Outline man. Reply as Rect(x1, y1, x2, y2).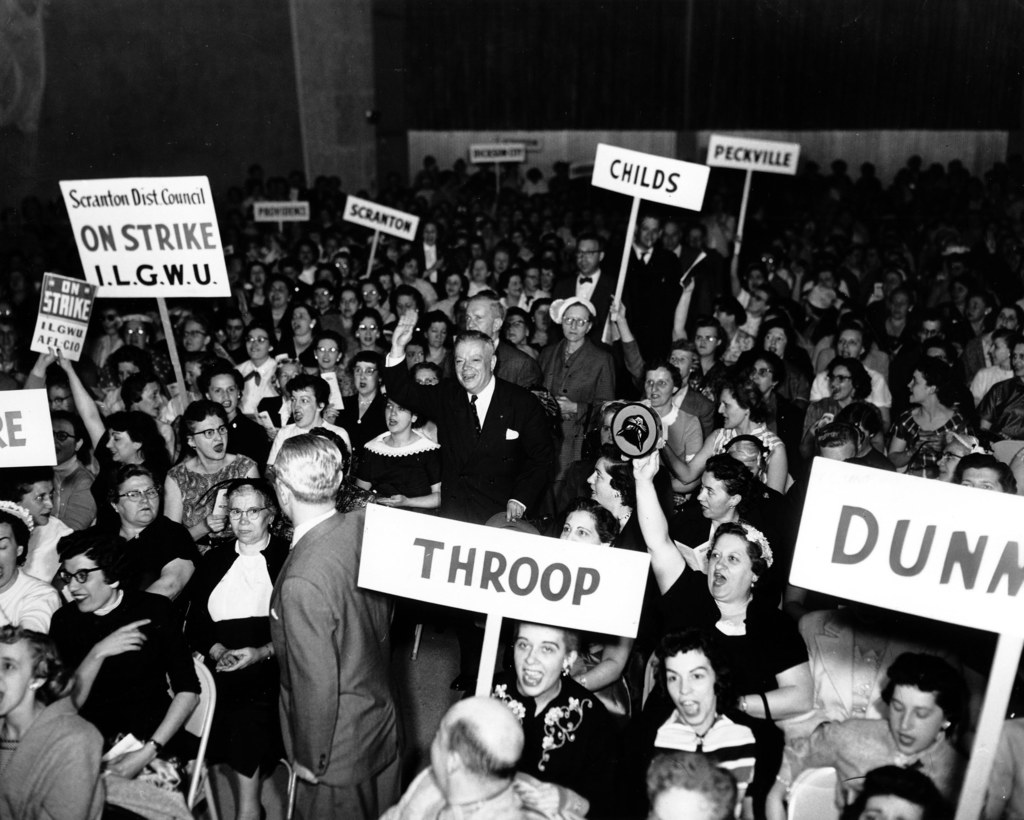
Rect(381, 310, 548, 523).
